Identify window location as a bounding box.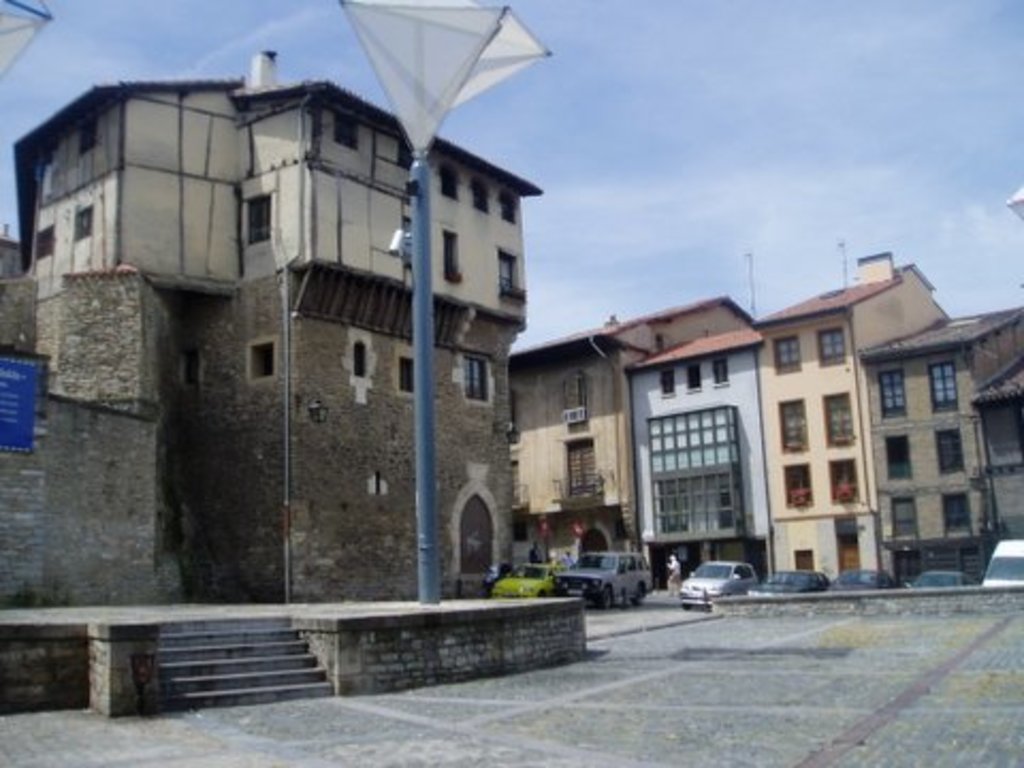
[926, 367, 956, 410].
